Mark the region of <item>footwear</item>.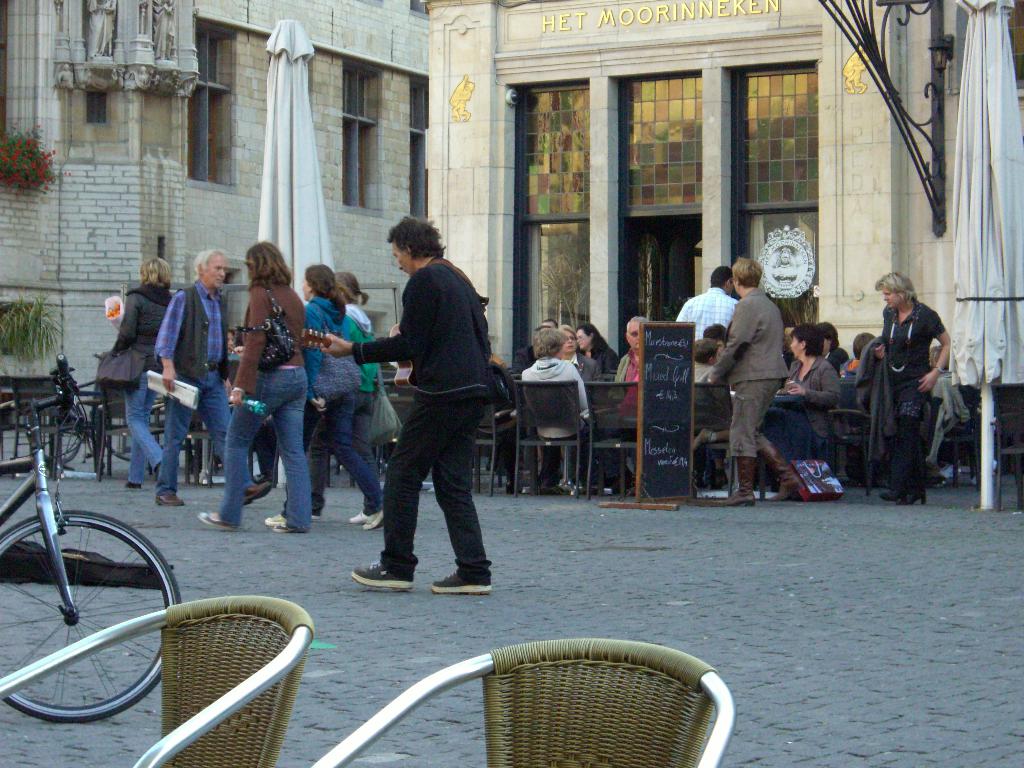
Region: x1=873 y1=464 x2=898 y2=502.
